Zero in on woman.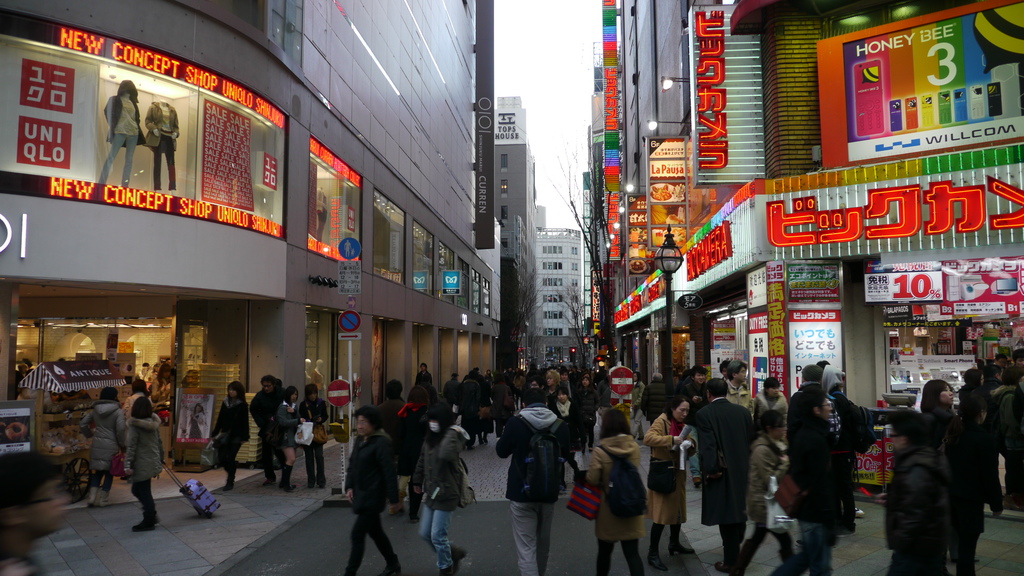
Zeroed in: rect(80, 385, 126, 507).
